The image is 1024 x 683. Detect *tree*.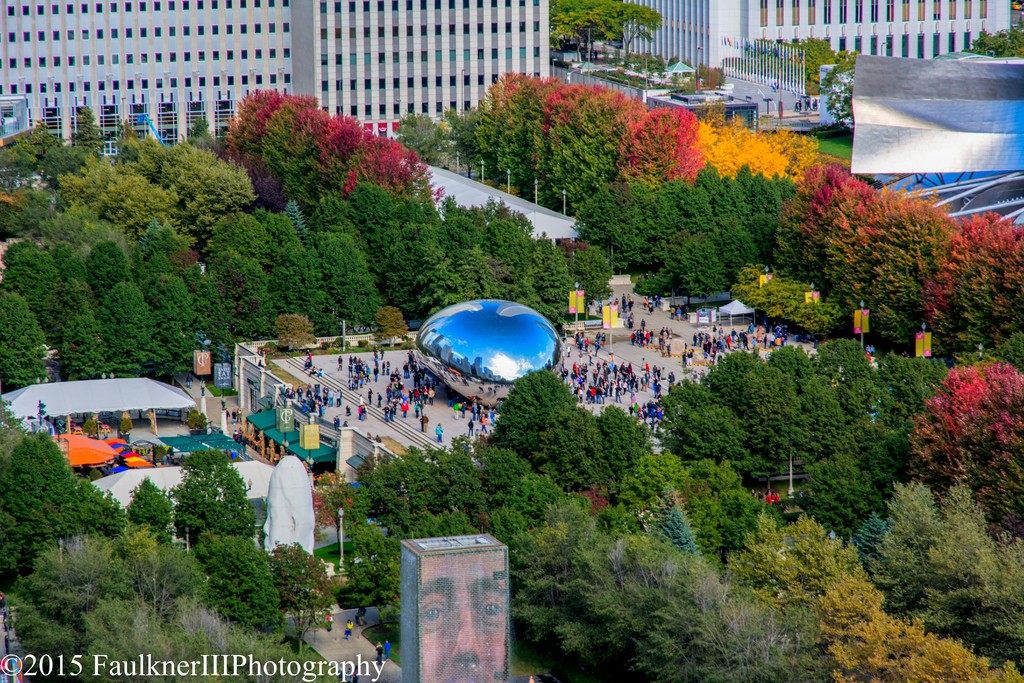
Detection: locate(965, 21, 1023, 57).
